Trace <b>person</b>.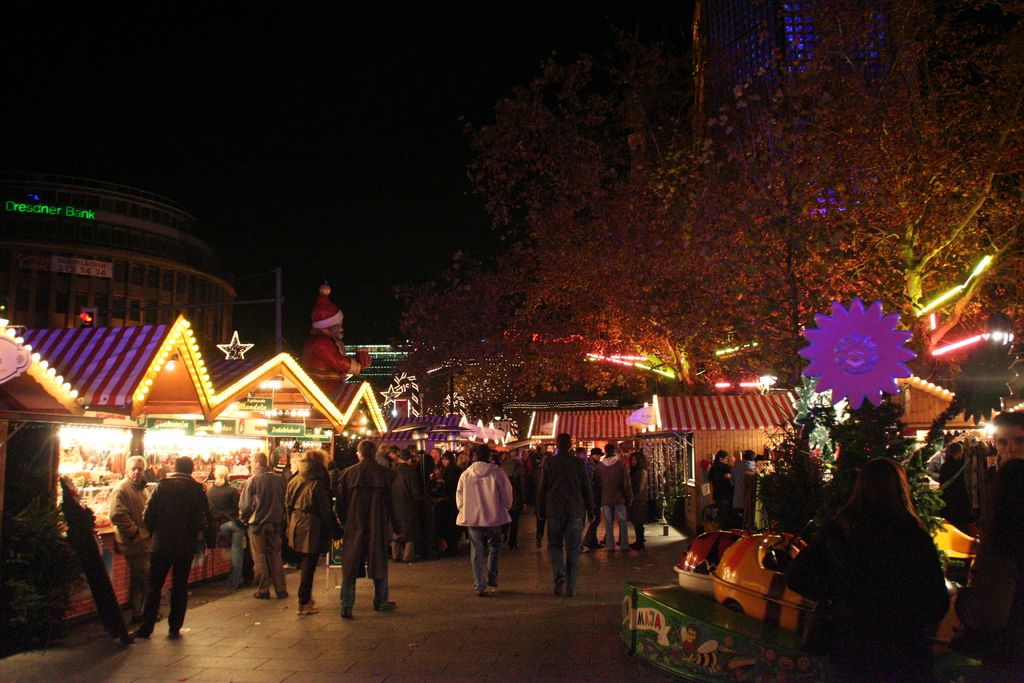
Traced to region(453, 442, 517, 598).
